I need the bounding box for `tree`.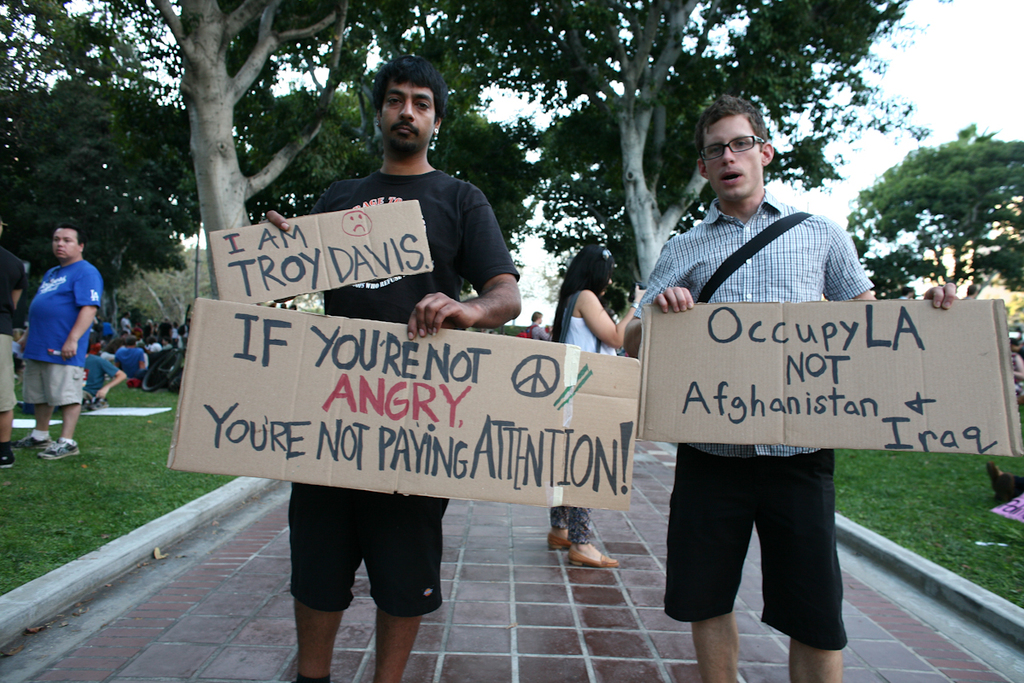
Here it is: (0,0,458,325).
